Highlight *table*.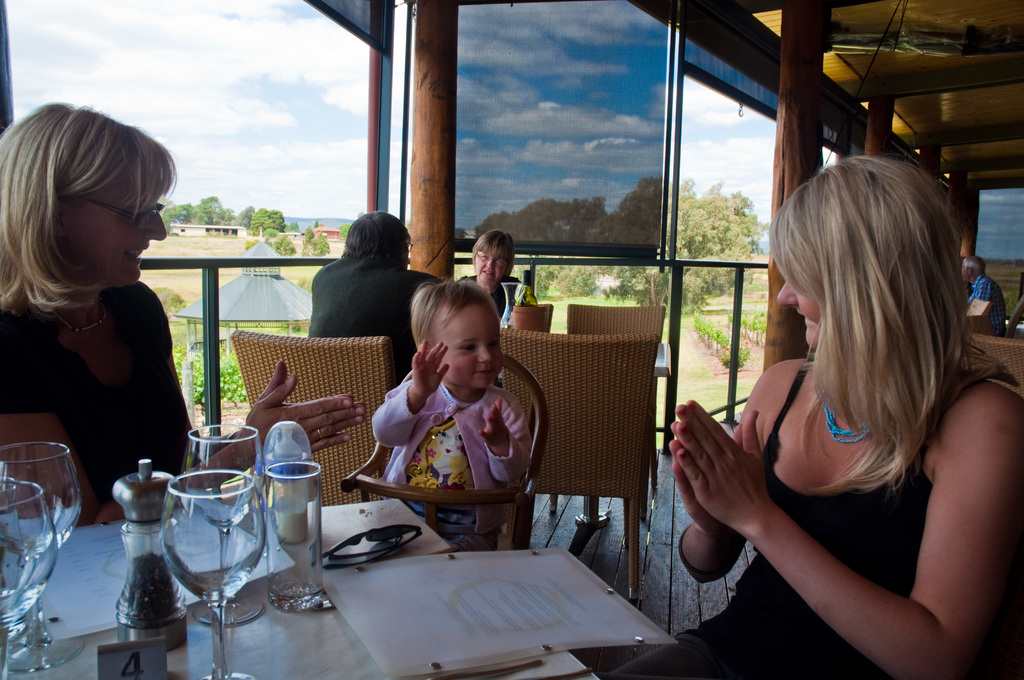
Highlighted region: <box>0,493,600,679</box>.
